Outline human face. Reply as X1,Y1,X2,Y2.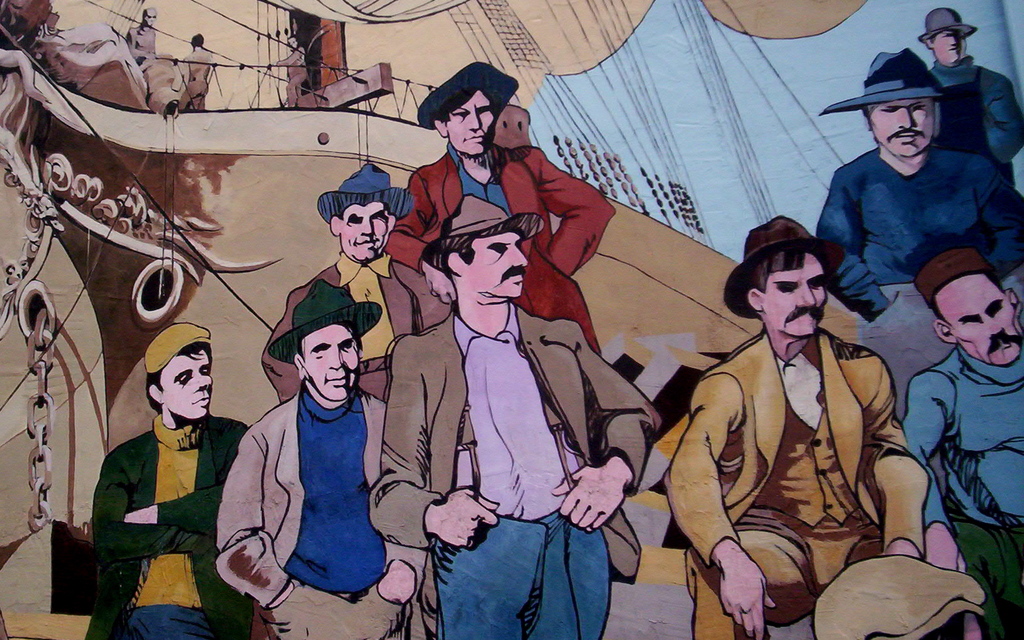
161,353,212,420.
